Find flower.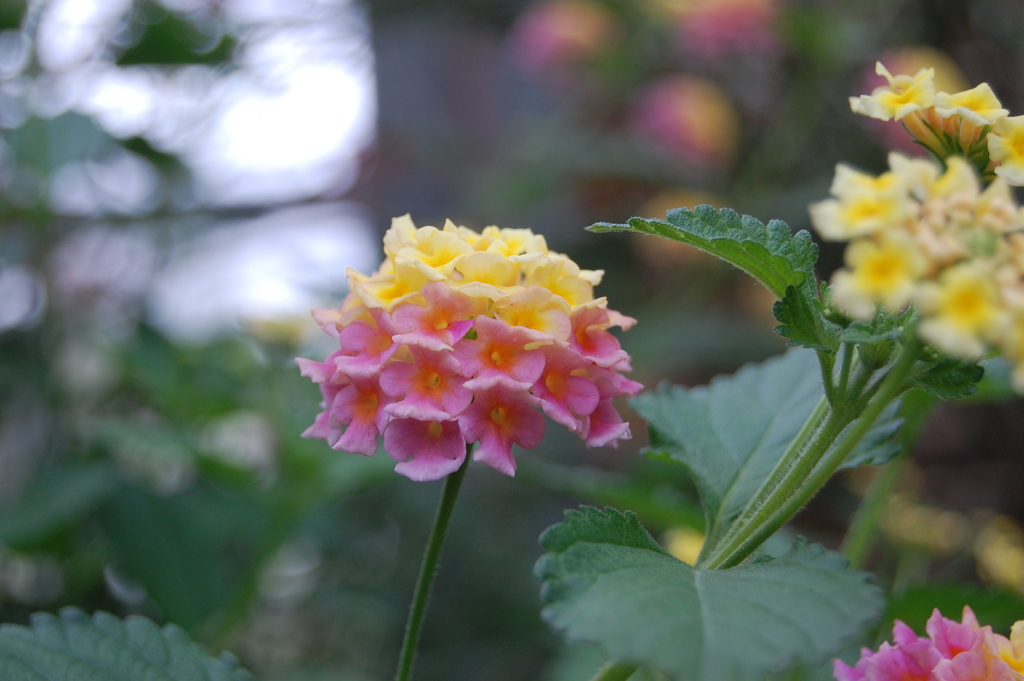
[left=509, top=0, right=619, bottom=103].
